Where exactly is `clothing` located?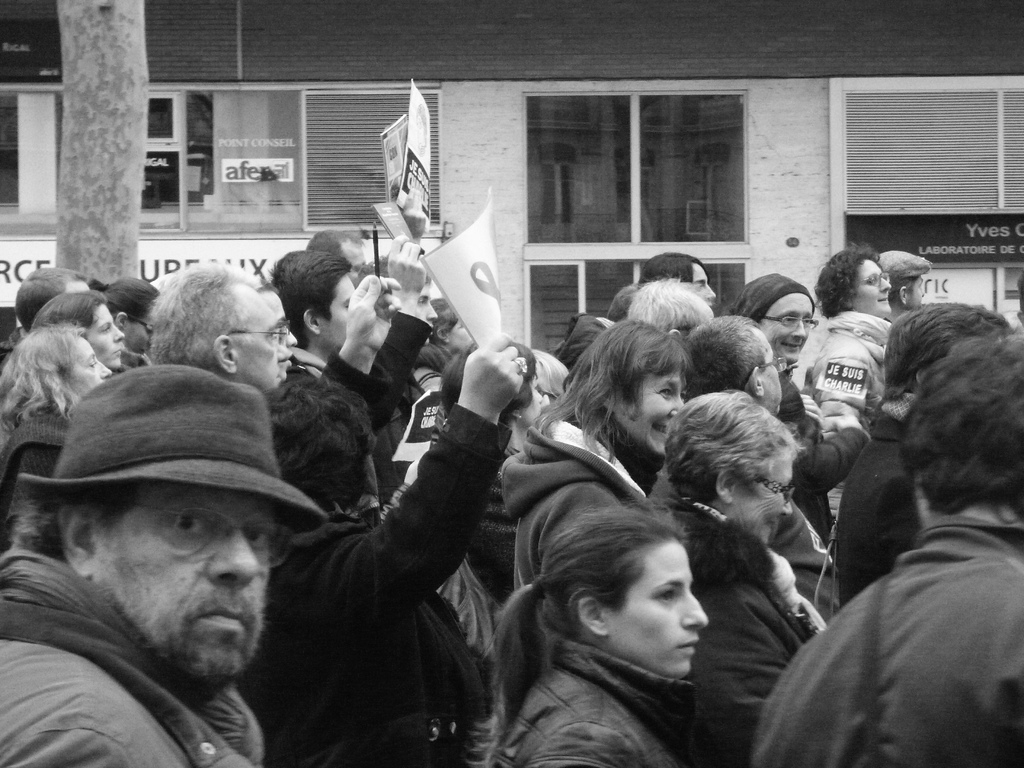
Its bounding box is bbox(261, 516, 476, 760).
